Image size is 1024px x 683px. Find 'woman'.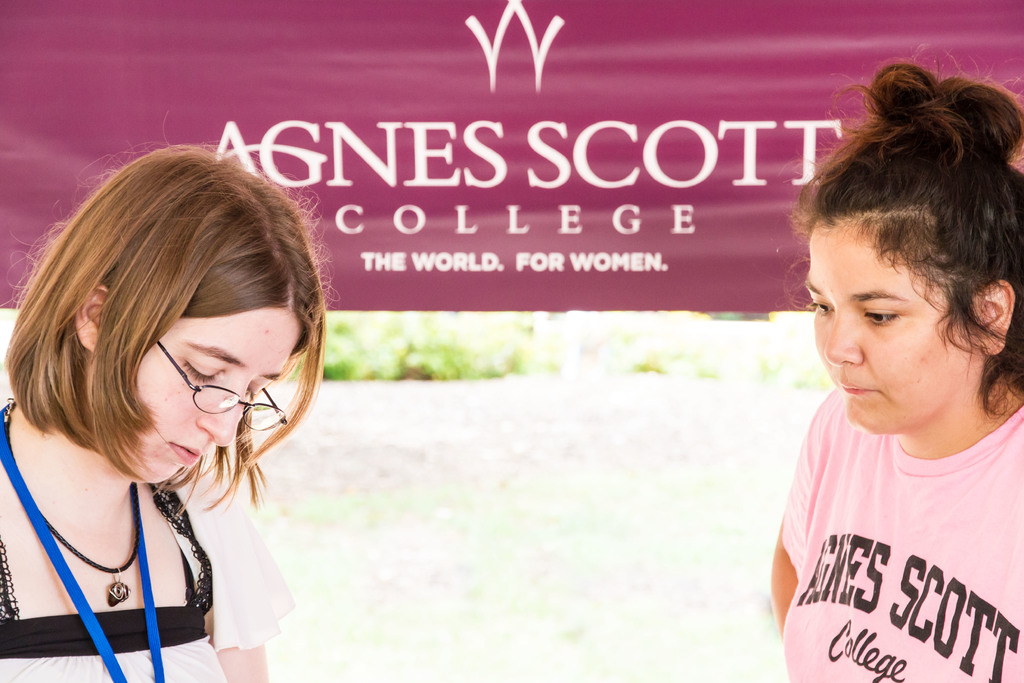
pyautogui.locateOnScreen(769, 42, 1023, 682).
